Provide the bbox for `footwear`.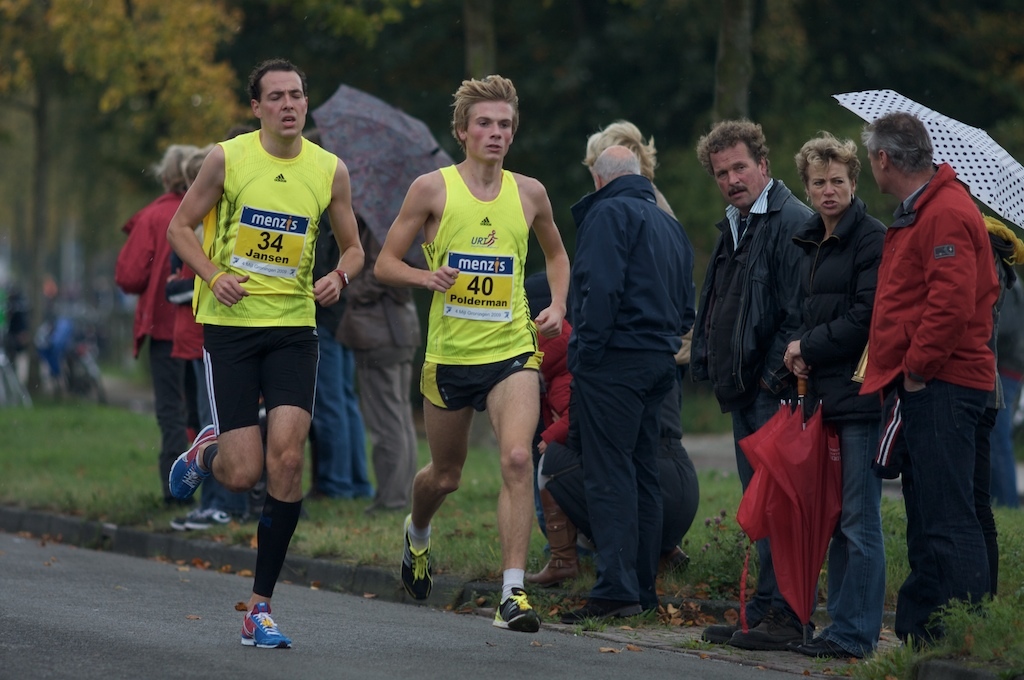
box=[521, 483, 580, 588].
